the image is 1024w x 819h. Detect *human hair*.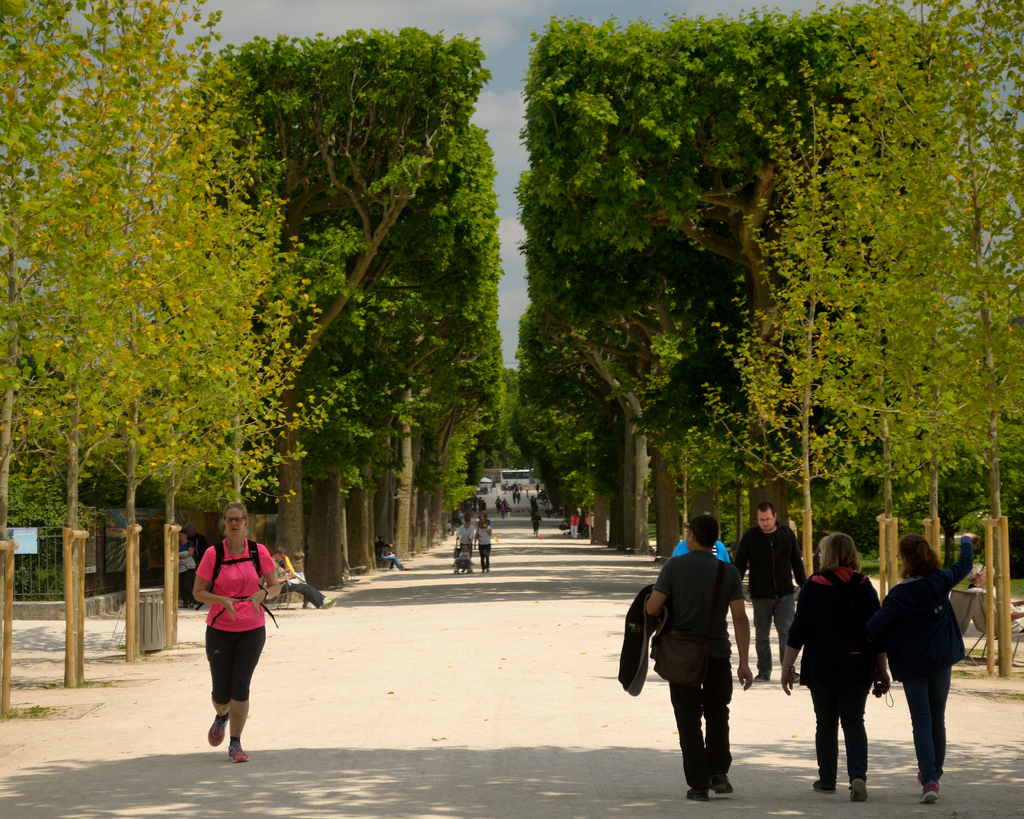
Detection: (686,513,719,549).
